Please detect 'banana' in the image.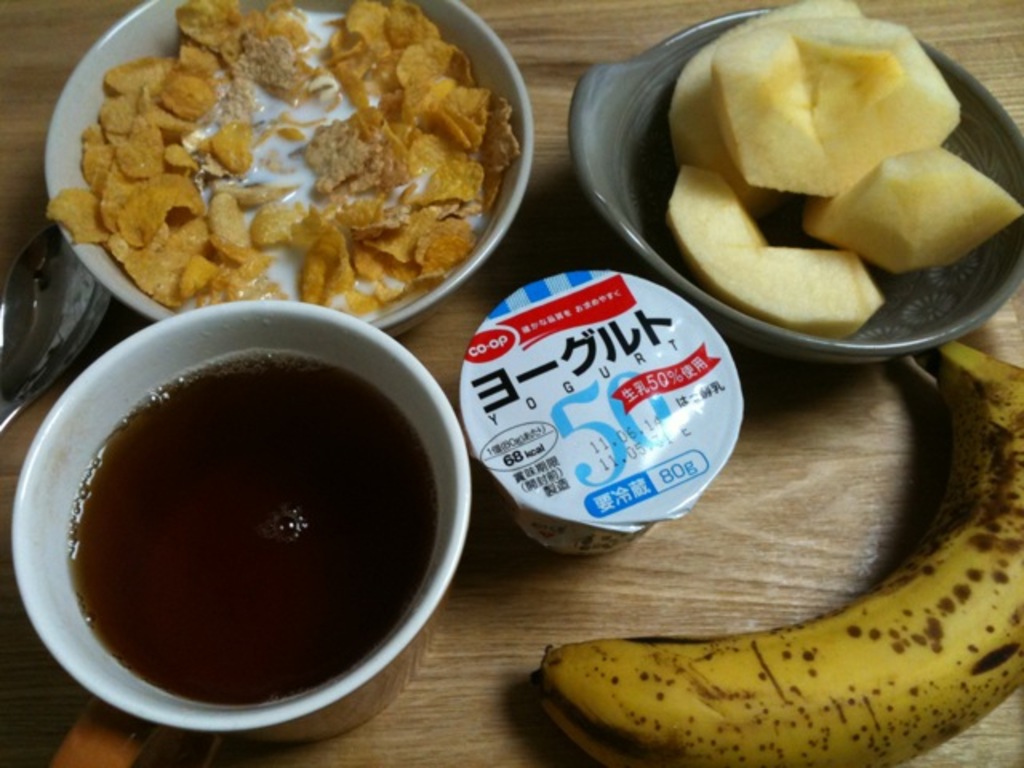
locate(528, 443, 1023, 757).
